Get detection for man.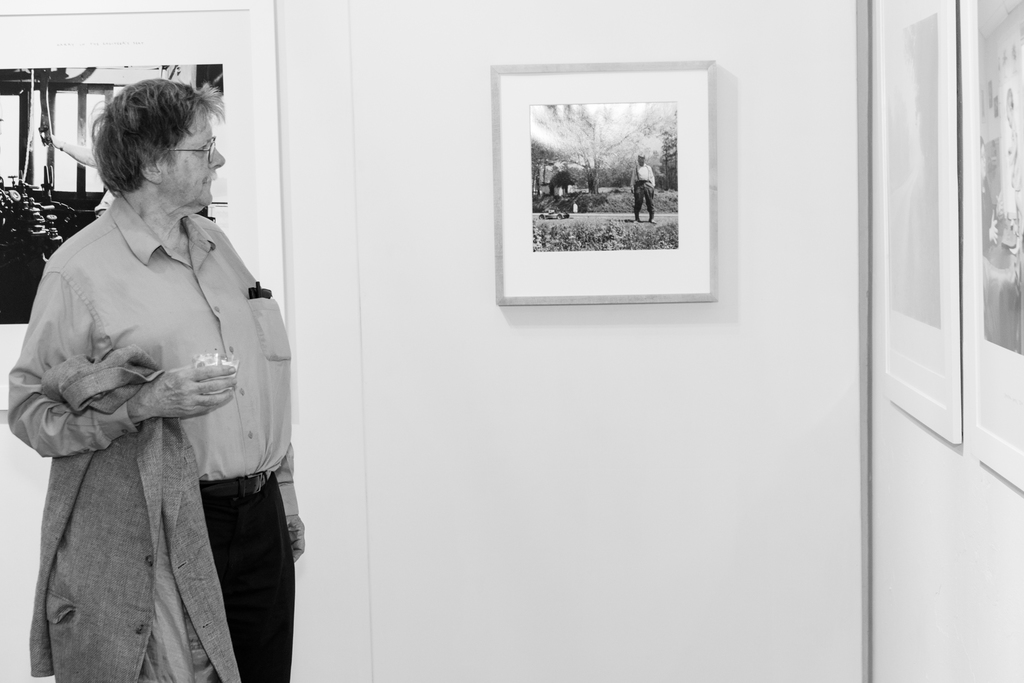
Detection: pyautogui.locateOnScreen(5, 110, 291, 680).
